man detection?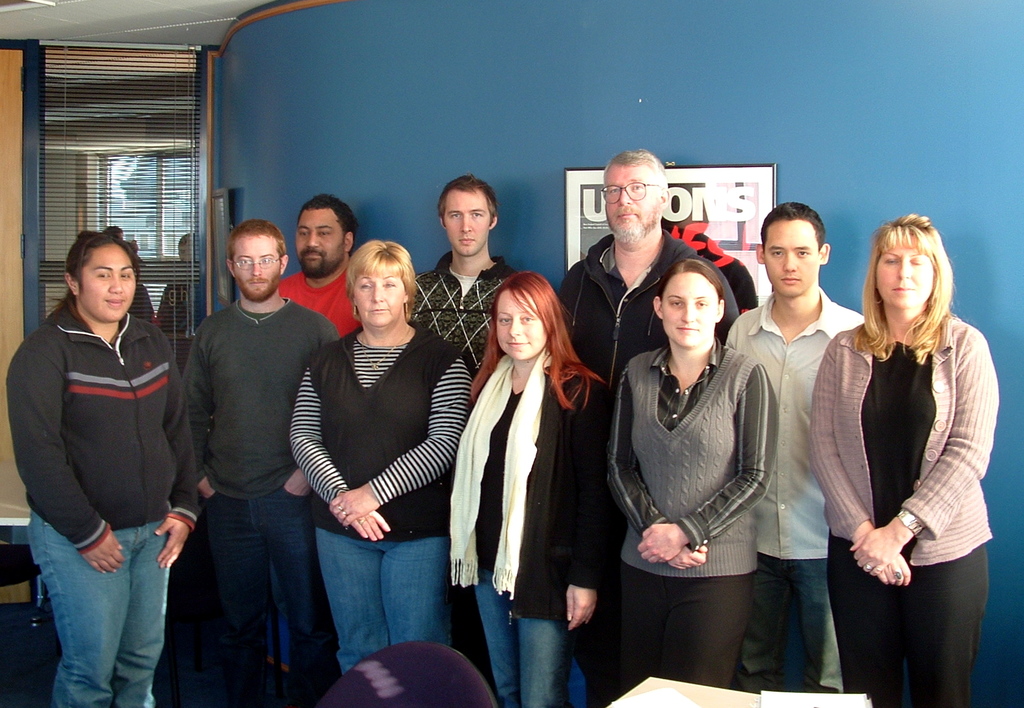
Rect(724, 199, 872, 693)
